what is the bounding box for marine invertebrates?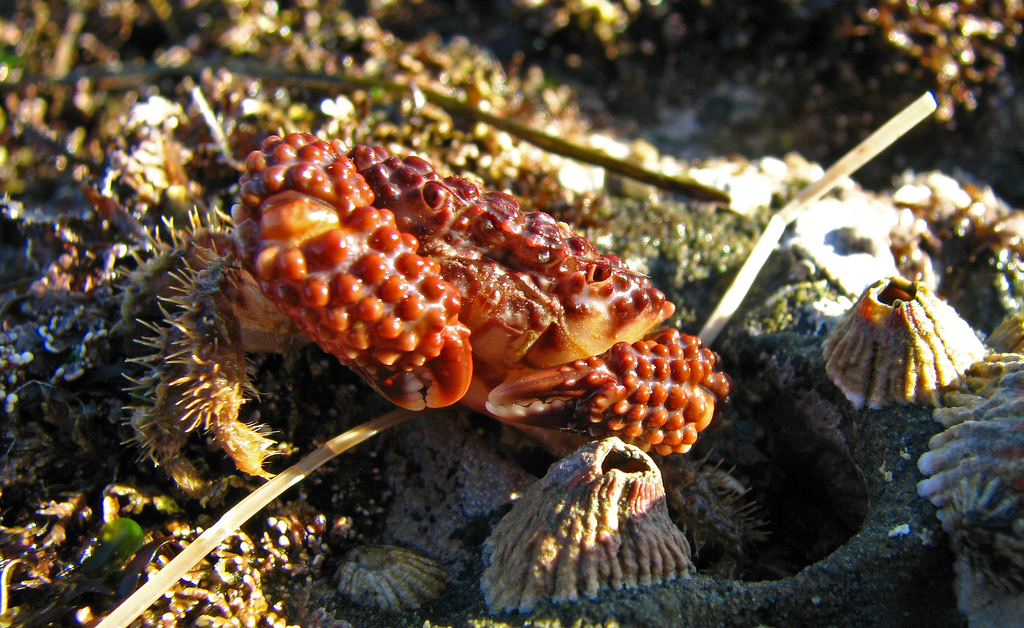
[177, 124, 749, 535].
